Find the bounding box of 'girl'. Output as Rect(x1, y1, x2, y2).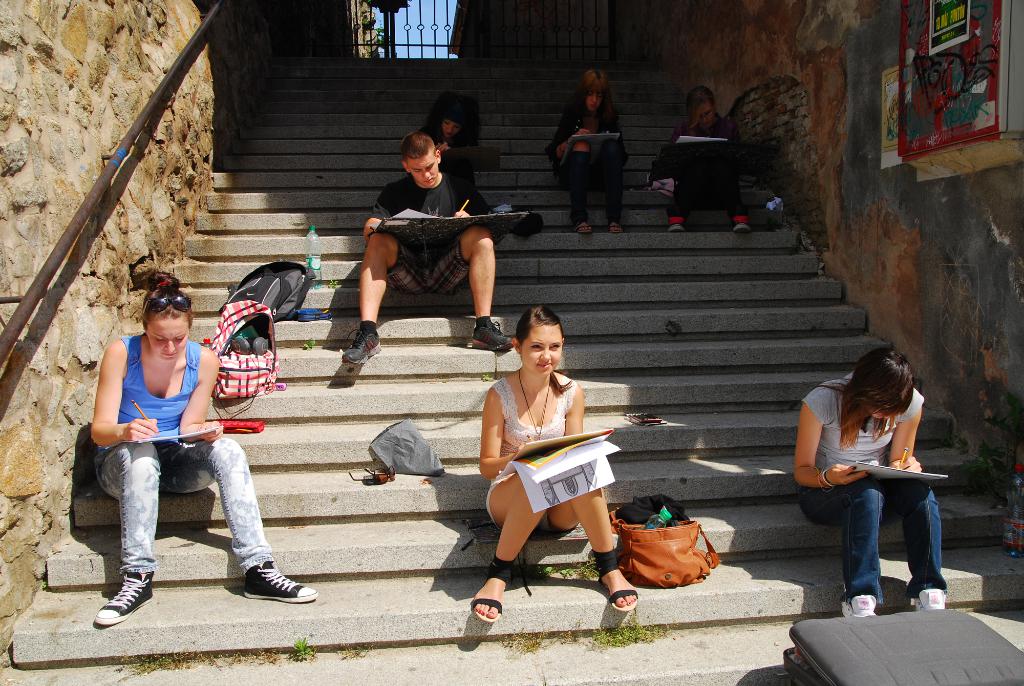
Rect(795, 347, 948, 612).
